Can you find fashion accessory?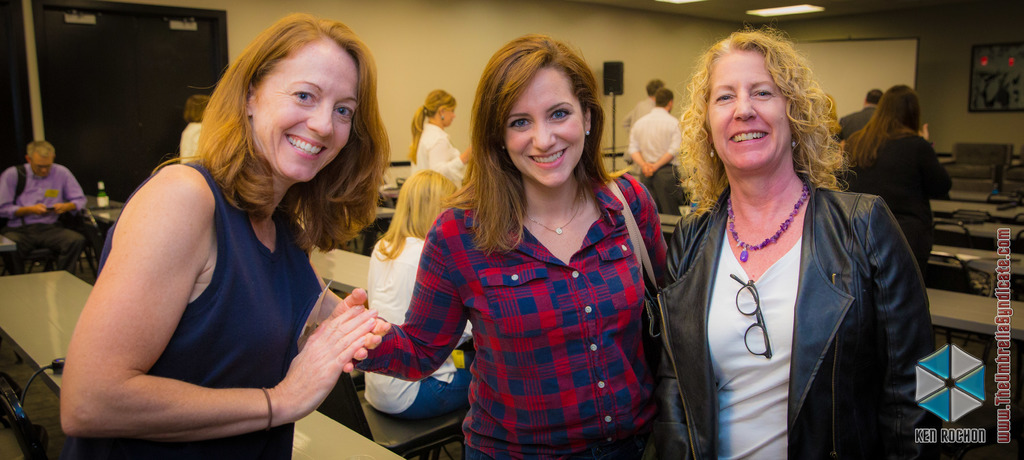
Yes, bounding box: (584, 131, 589, 136).
